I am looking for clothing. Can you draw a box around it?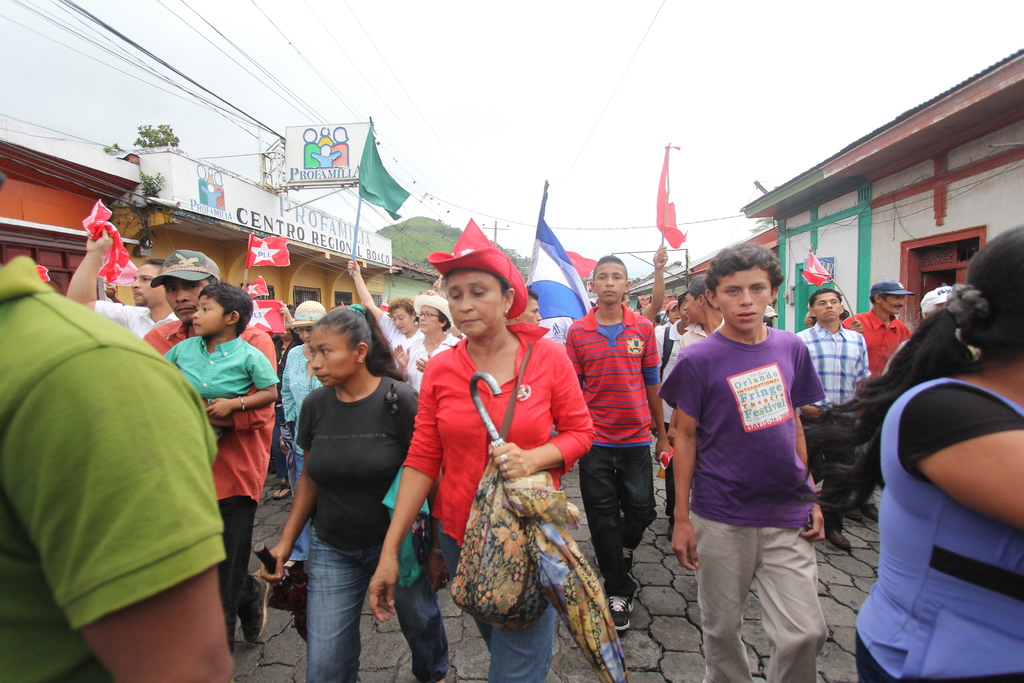
Sure, the bounding box is <bbox>0, 252, 228, 682</bbox>.
